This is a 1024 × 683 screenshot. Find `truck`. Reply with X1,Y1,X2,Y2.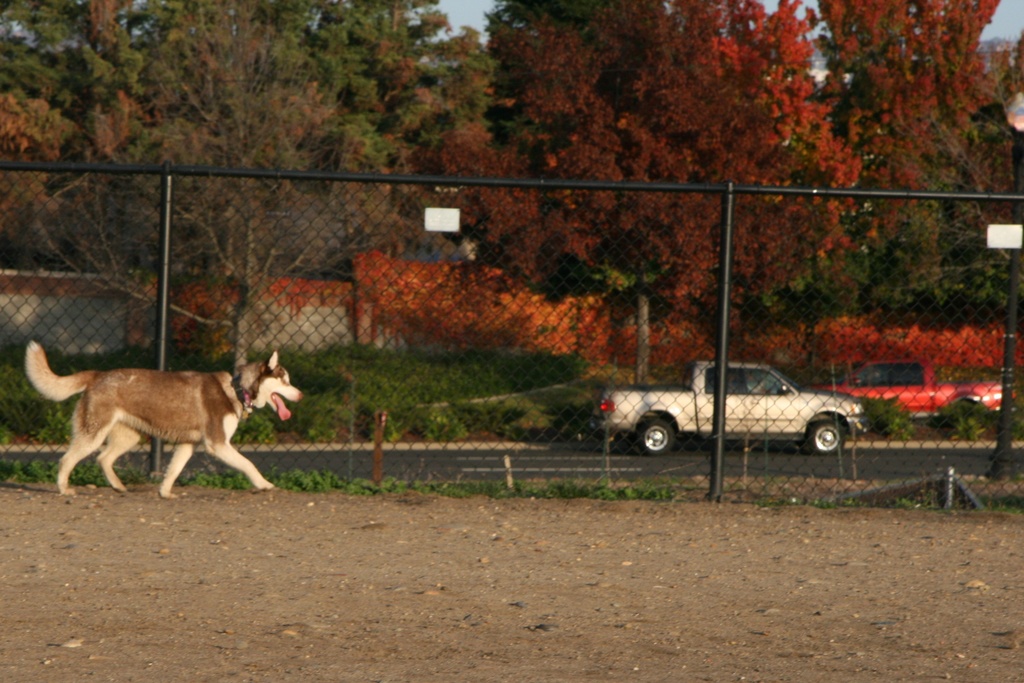
806,356,1021,428.
